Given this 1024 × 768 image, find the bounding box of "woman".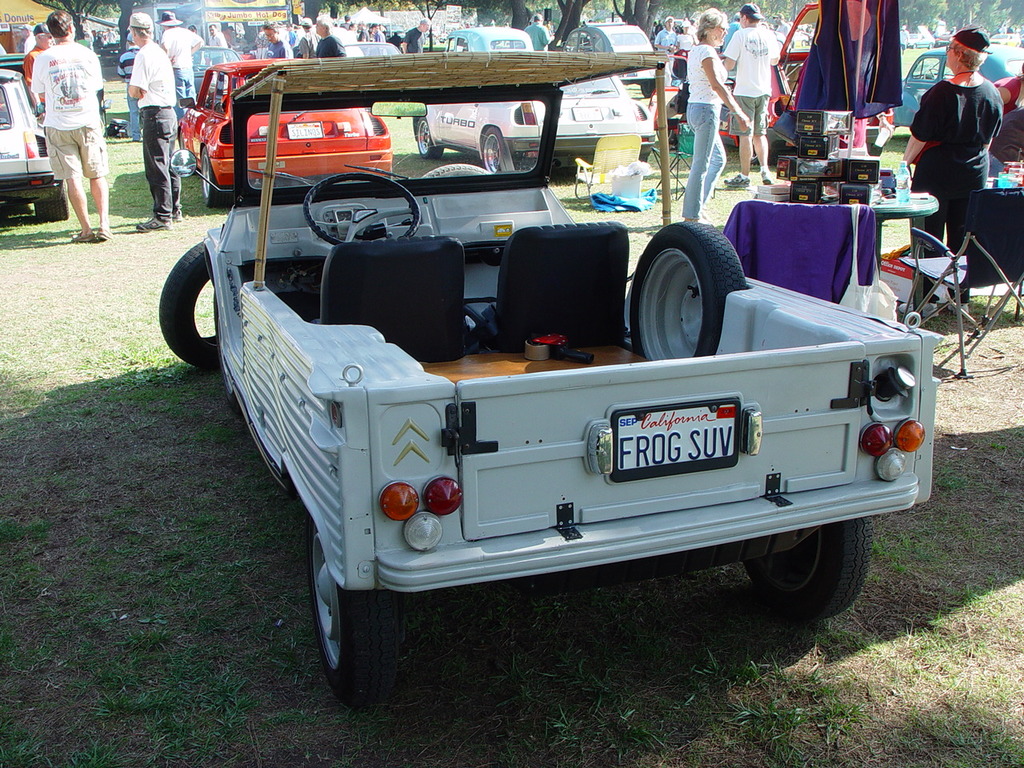
898/22/1003/315.
